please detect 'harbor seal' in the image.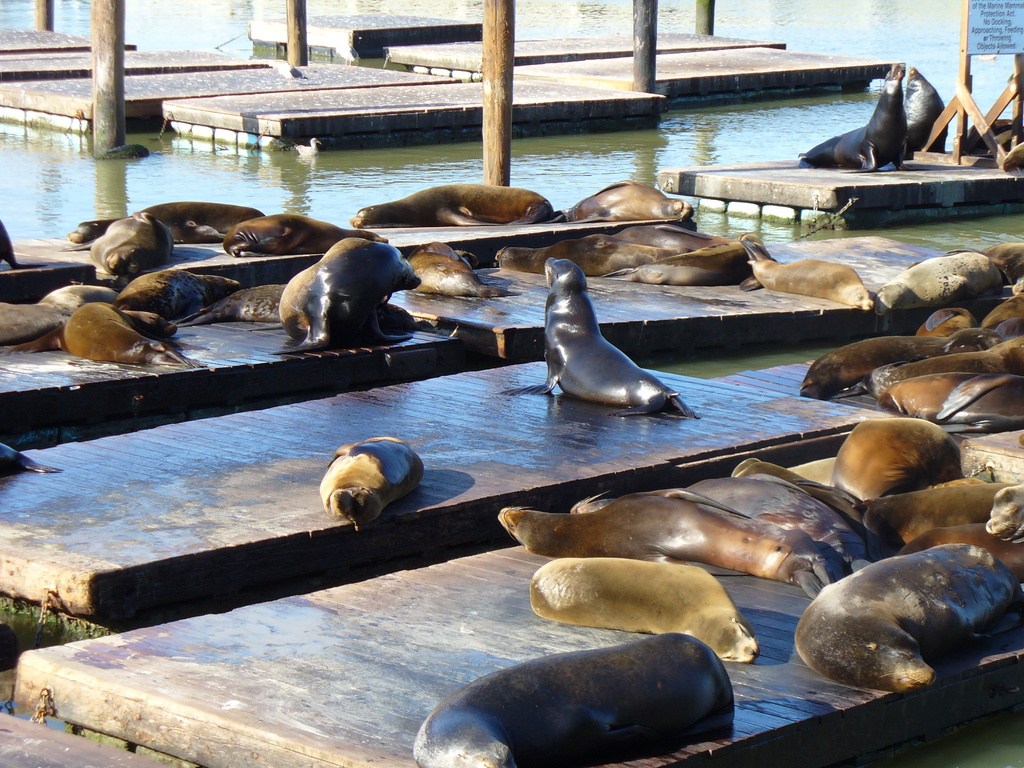
<bbox>737, 227, 872, 312</bbox>.
